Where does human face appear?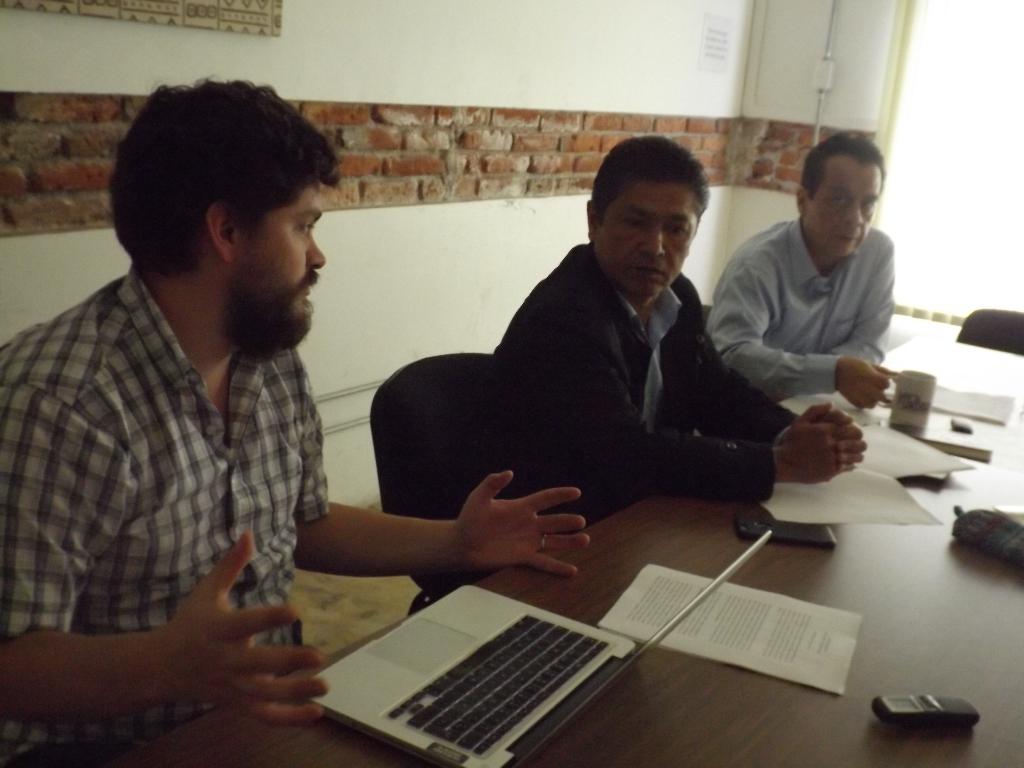
Appears at region(815, 161, 880, 259).
